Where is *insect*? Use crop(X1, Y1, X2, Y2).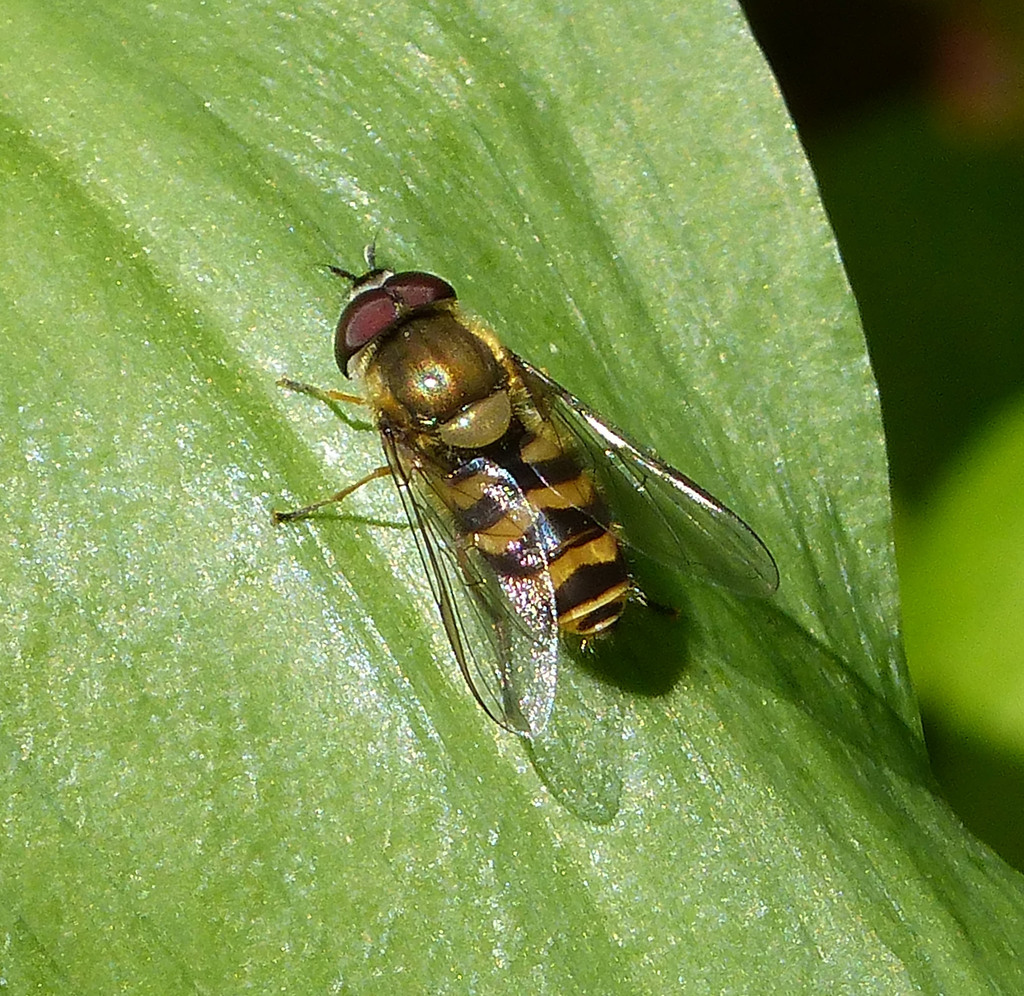
crop(264, 229, 780, 741).
